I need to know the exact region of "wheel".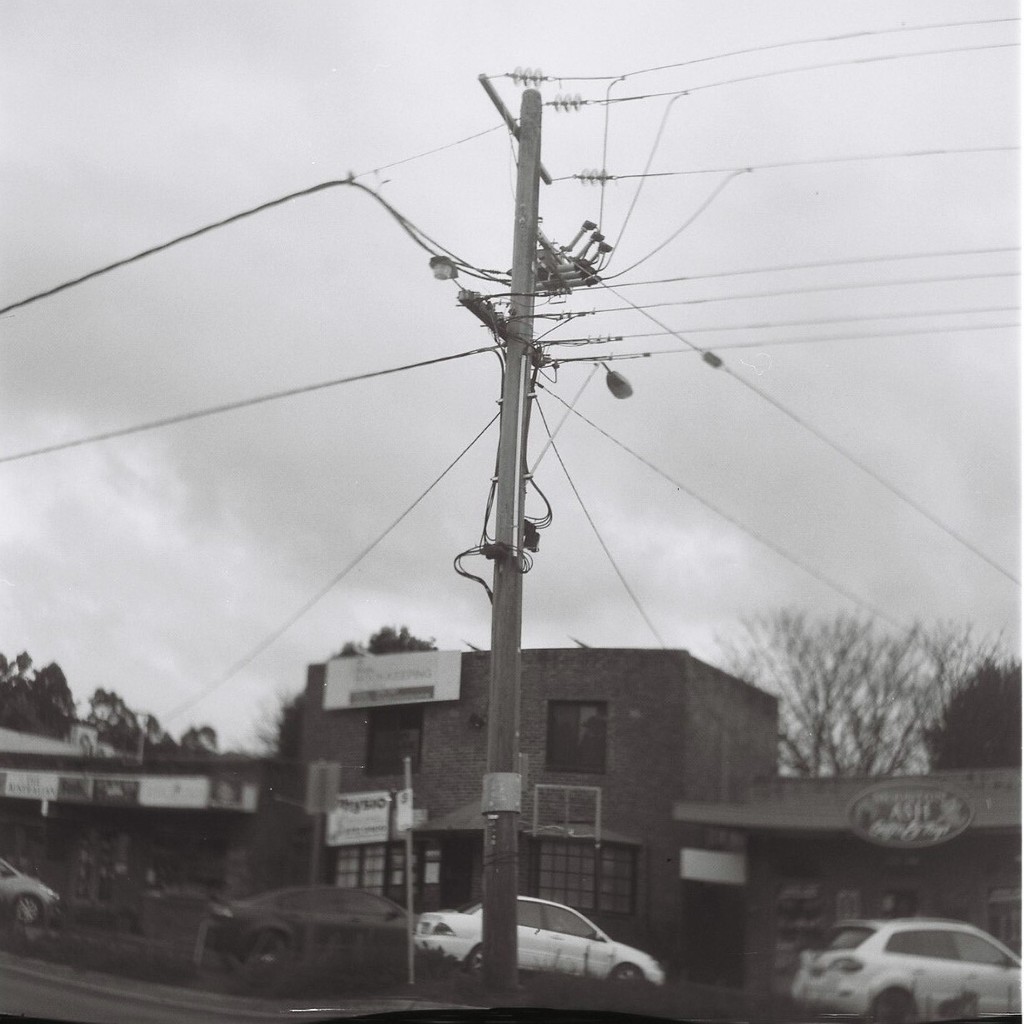
Region: [465,947,481,976].
